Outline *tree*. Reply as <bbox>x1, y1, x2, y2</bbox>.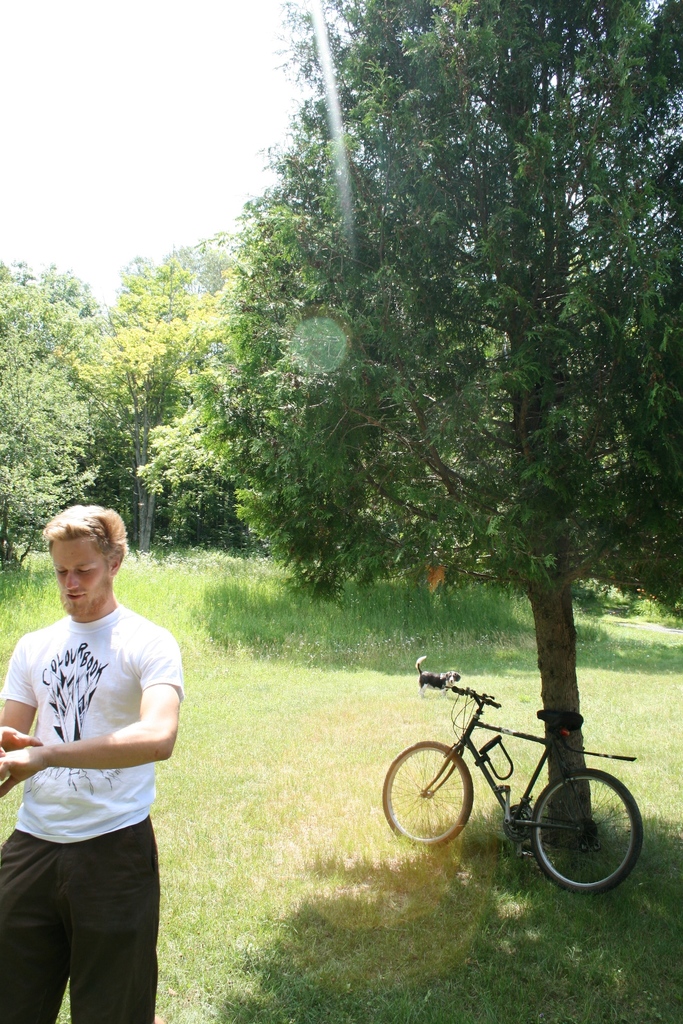
<bbox>202, 0, 682, 842</bbox>.
